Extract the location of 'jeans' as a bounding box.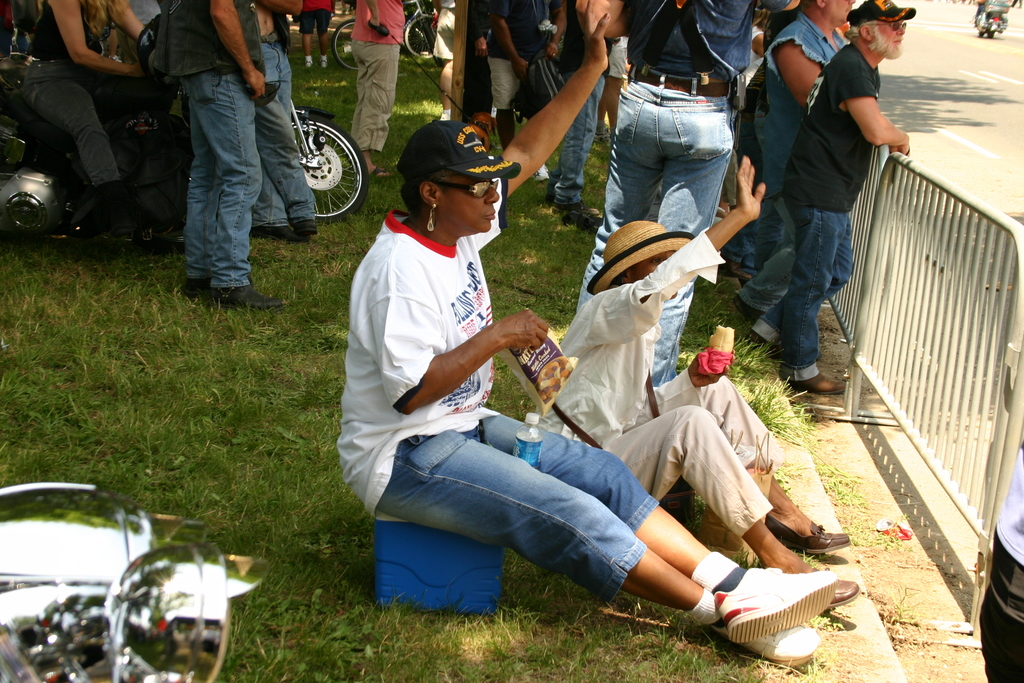
(760, 172, 864, 395).
